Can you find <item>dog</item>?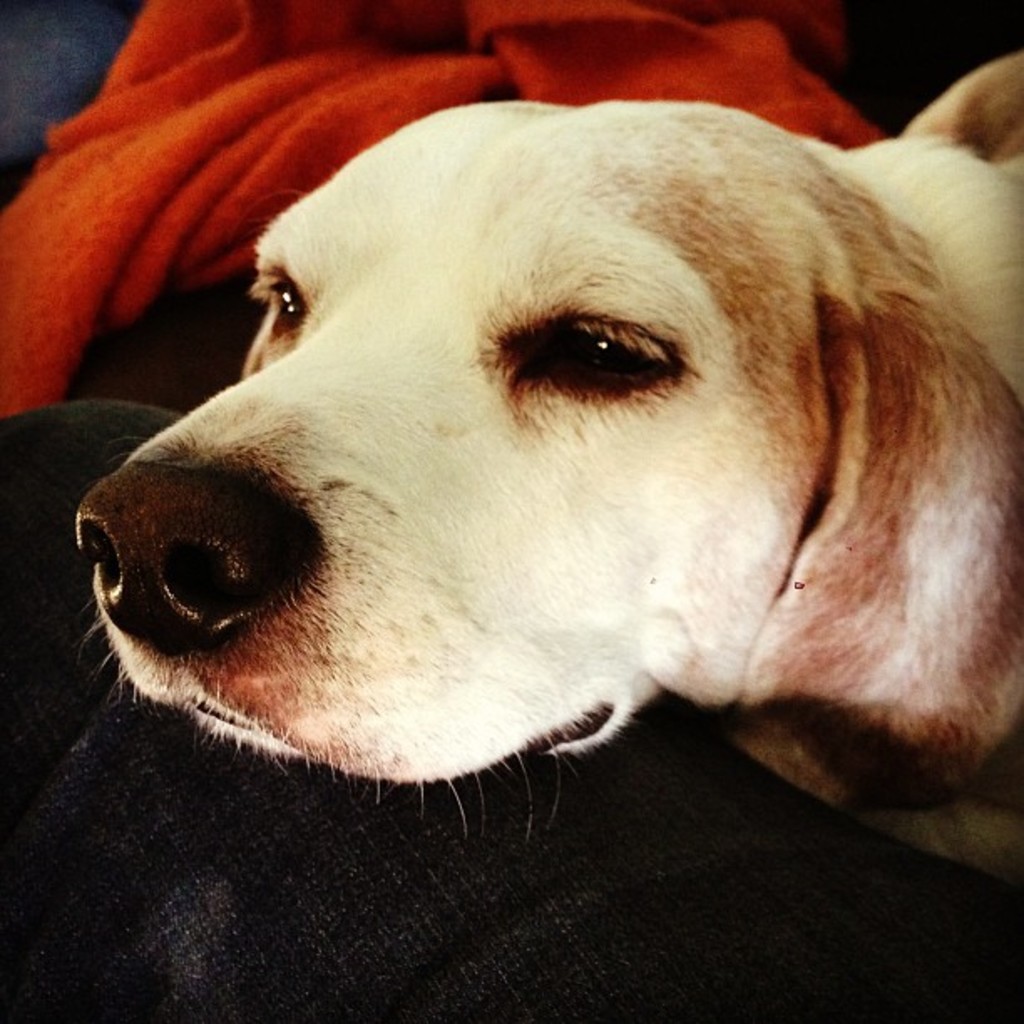
Yes, bounding box: locate(70, 54, 1022, 895).
